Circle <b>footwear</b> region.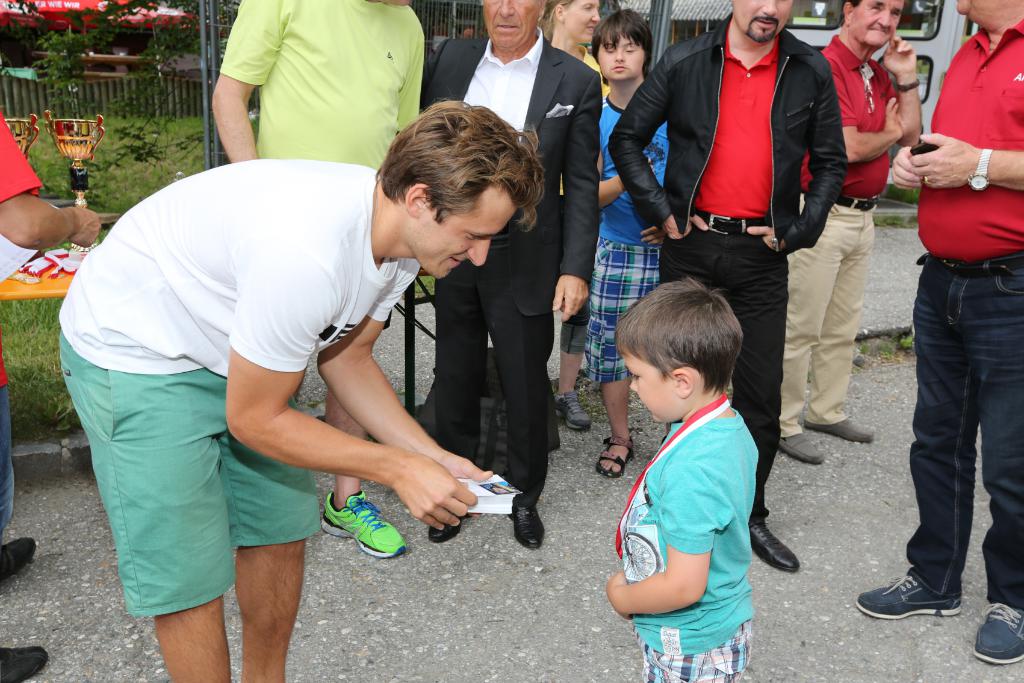
Region: l=0, t=645, r=49, b=682.
